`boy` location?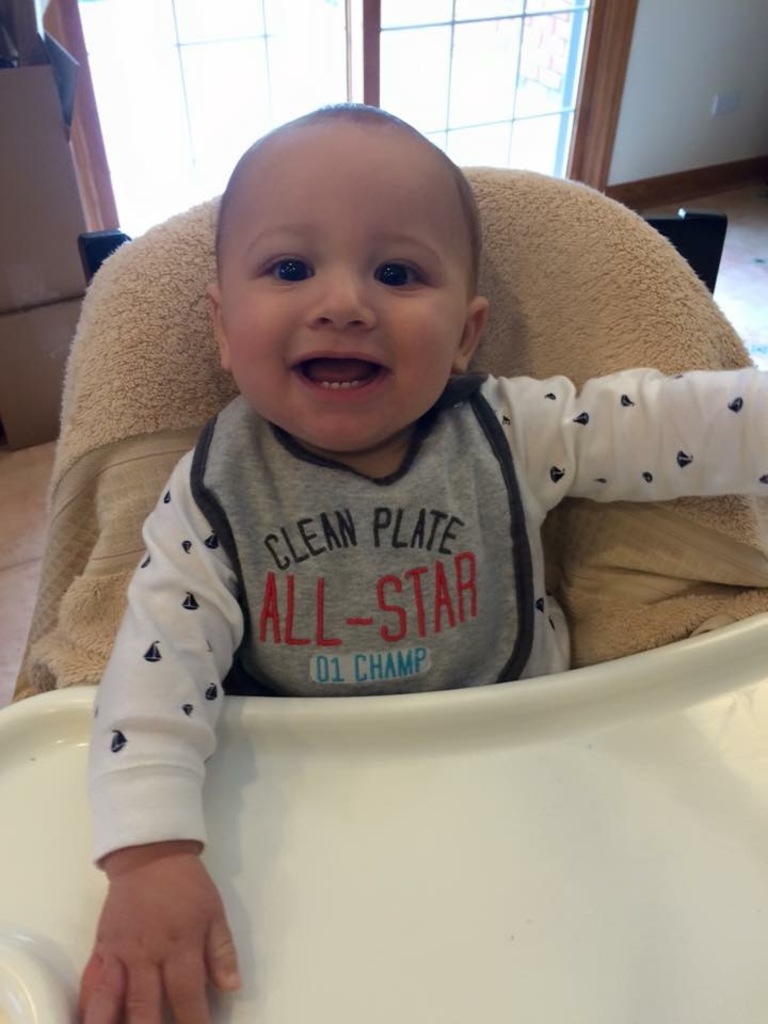
69 68 657 960
